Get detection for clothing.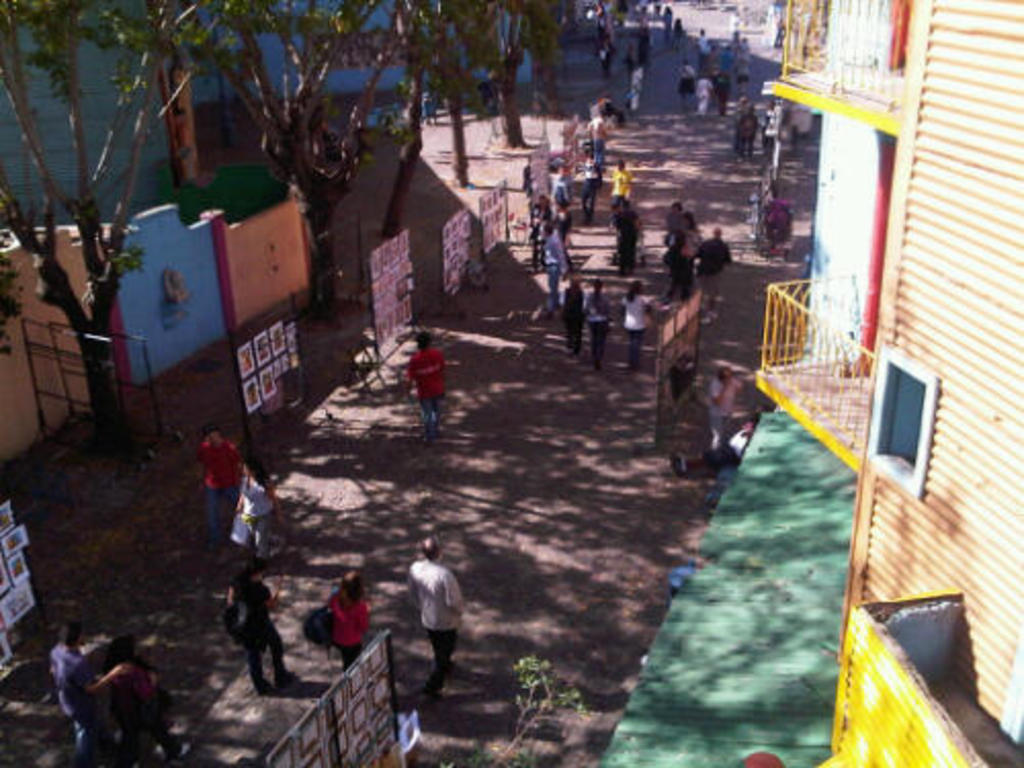
Detection: detection(414, 350, 444, 440).
